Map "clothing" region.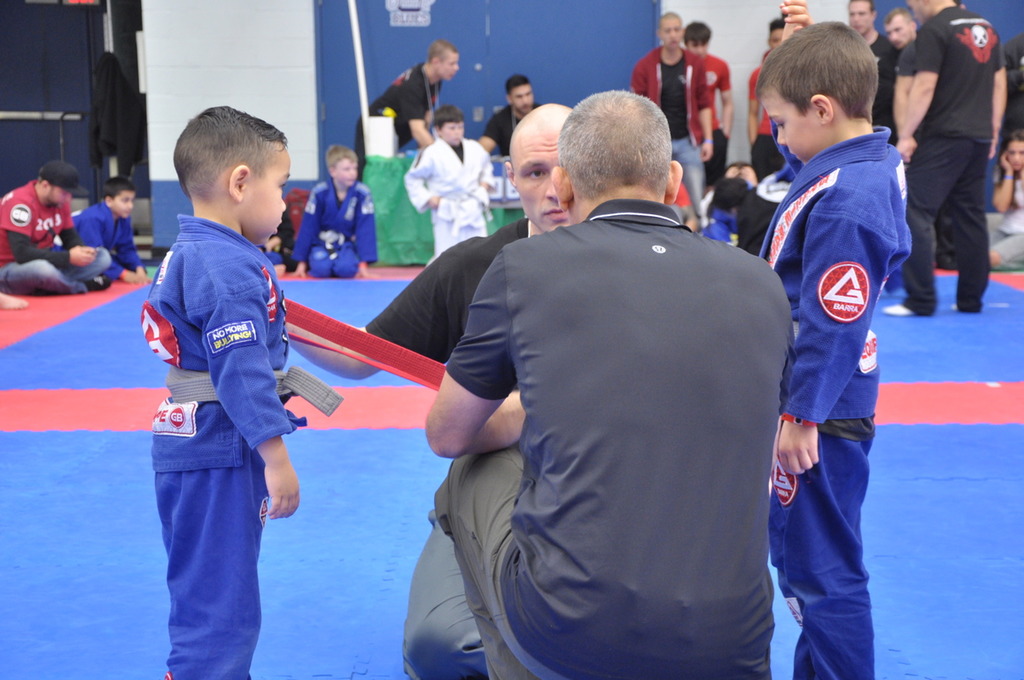
Mapped to l=354, t=127, r=367, b=182.
